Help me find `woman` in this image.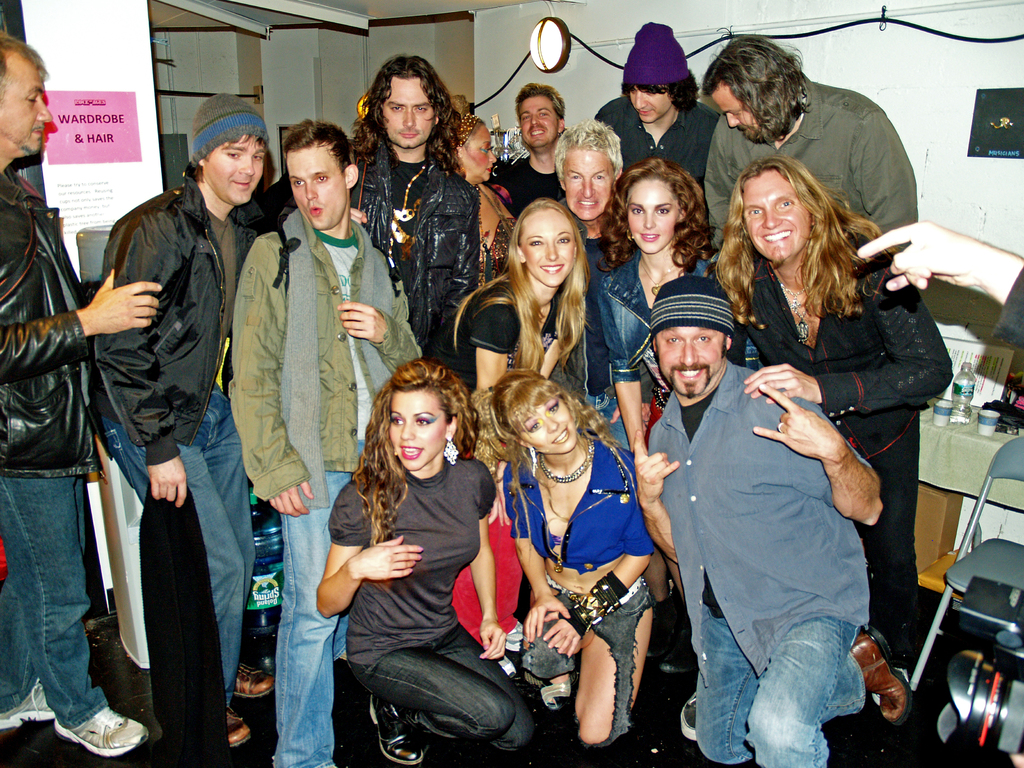
Found it: <box>452,111,515,291</box>.
